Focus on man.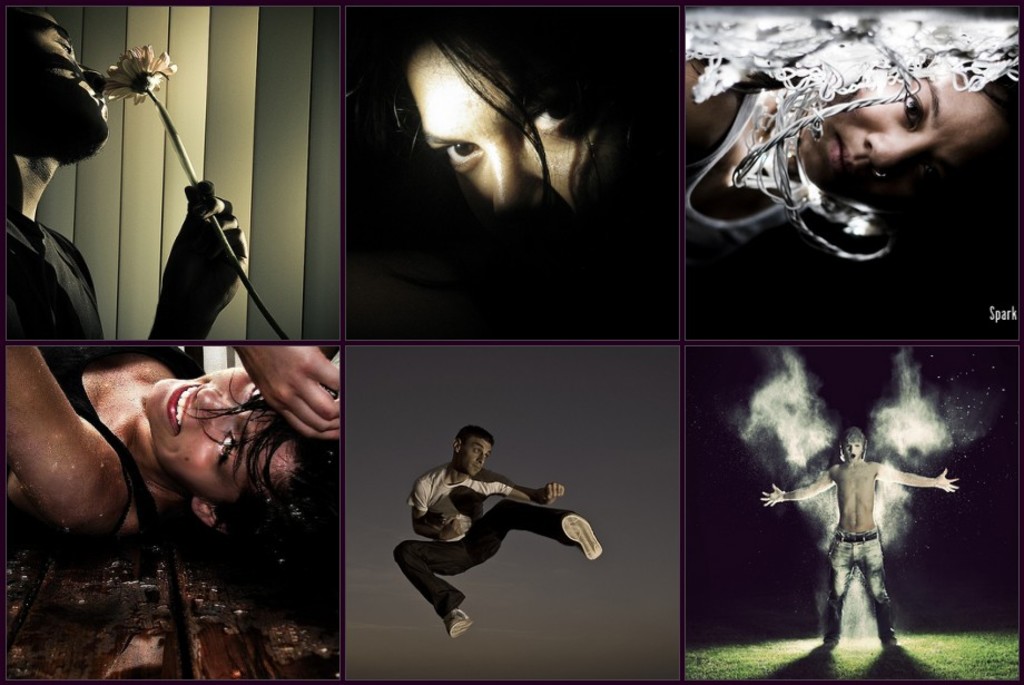
Focused at (x1=742, y1=419, x2=964, y2=657).
